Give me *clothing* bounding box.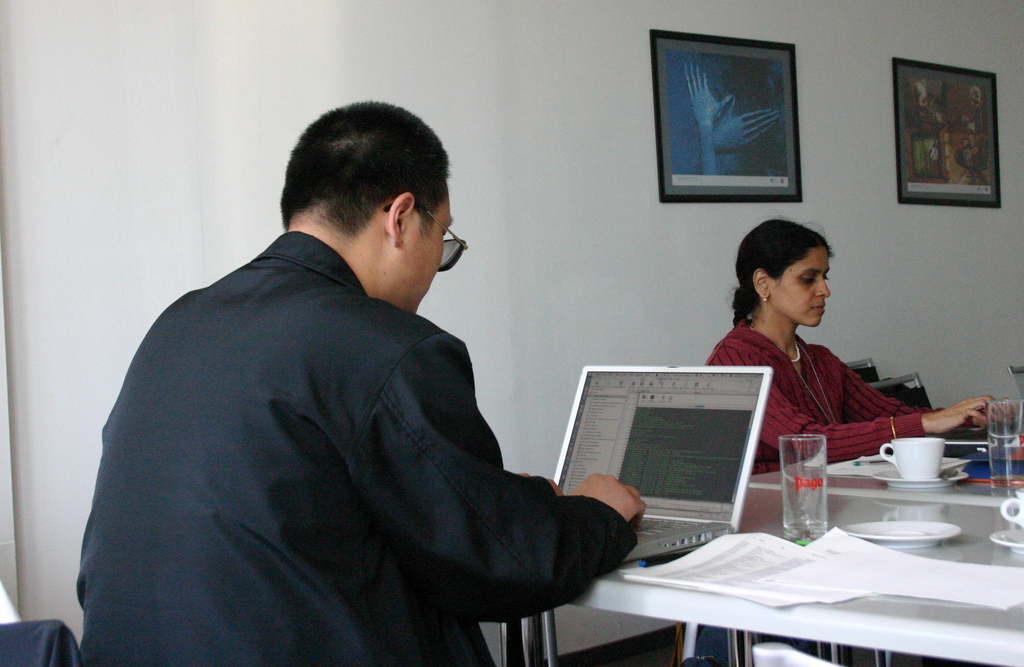
locate(91, 156, 680, 666).
